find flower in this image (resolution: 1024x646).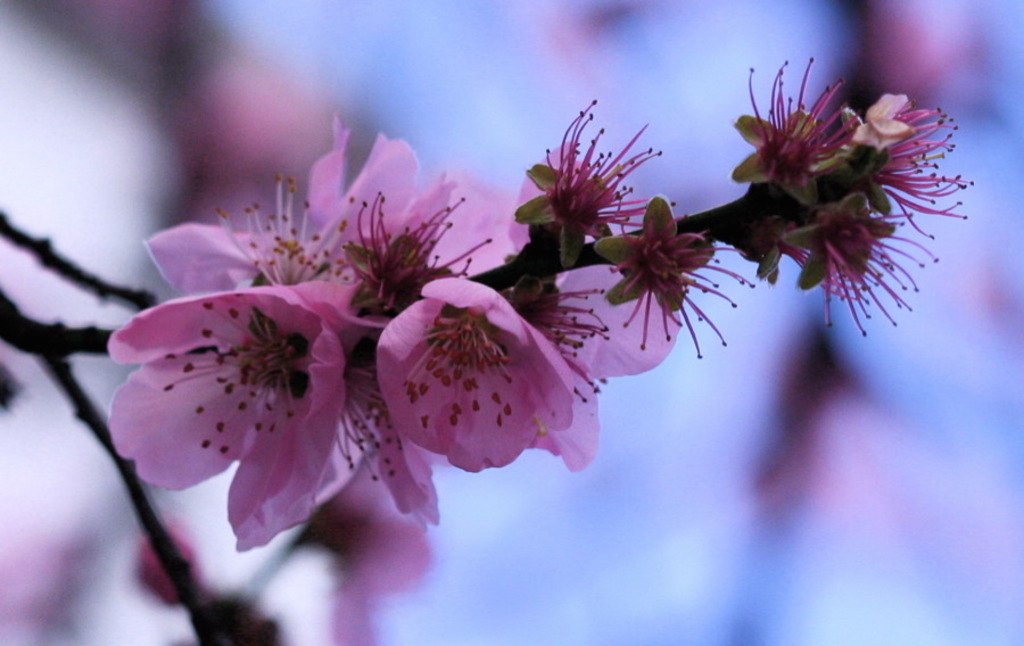
detection(146, 168, 363, 300).
